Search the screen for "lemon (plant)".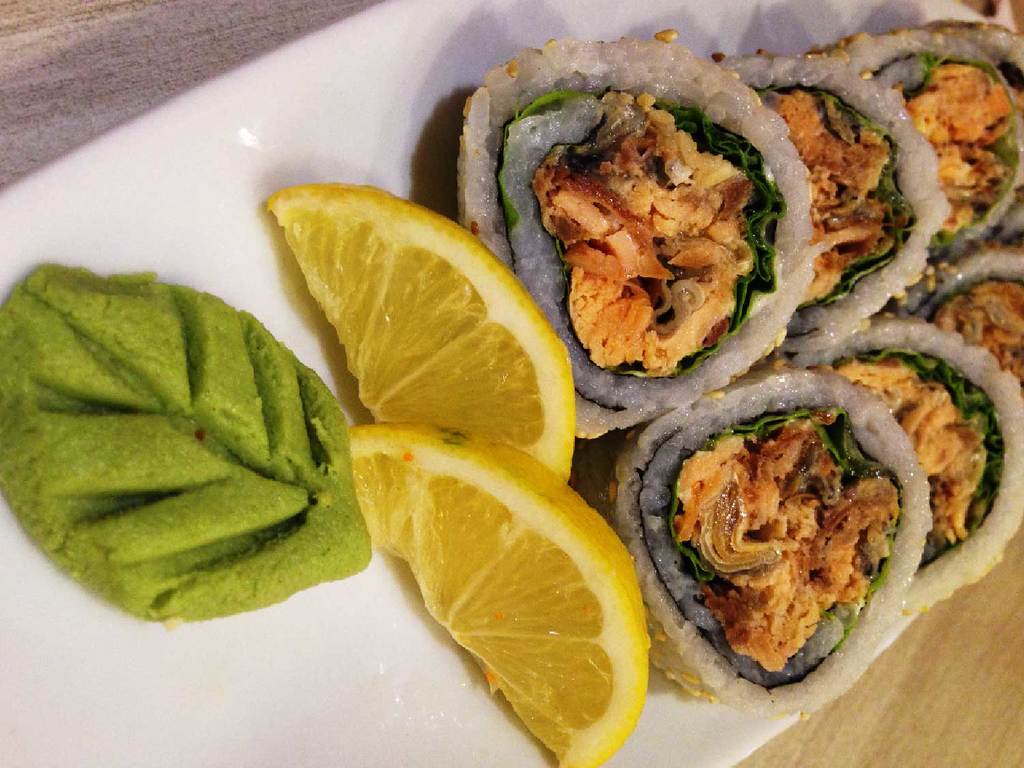
Found at [x1=348, y1=418, x2=653, y2=767].
